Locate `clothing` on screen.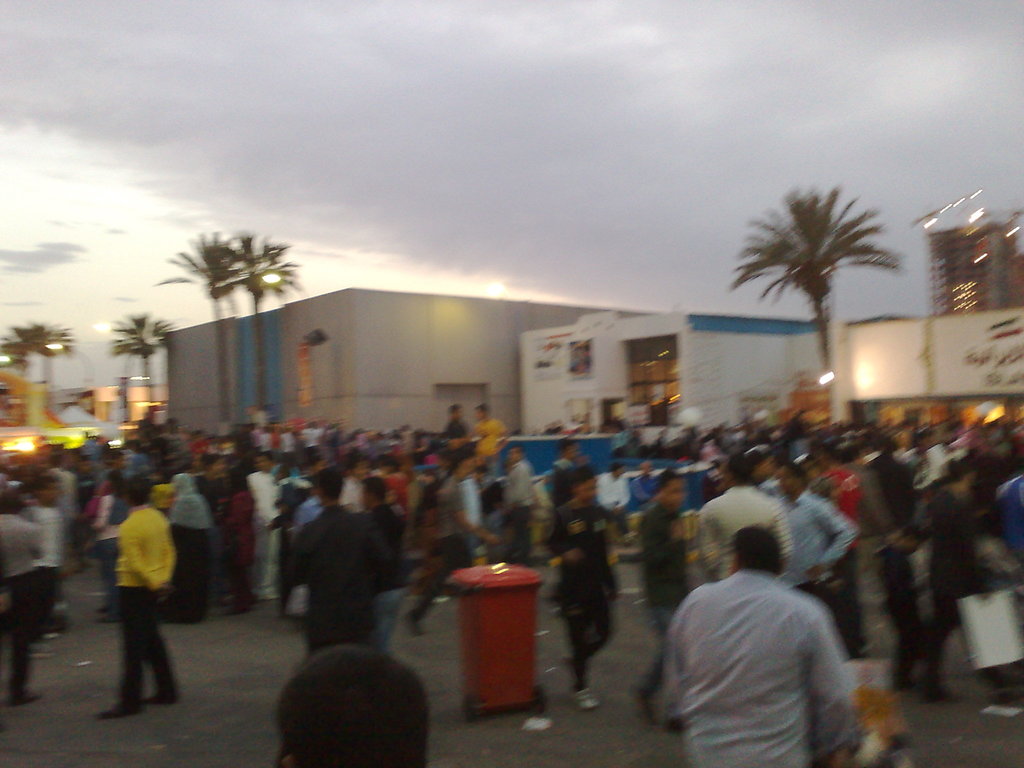
On screen at detection(172, 471, 214, 620).
